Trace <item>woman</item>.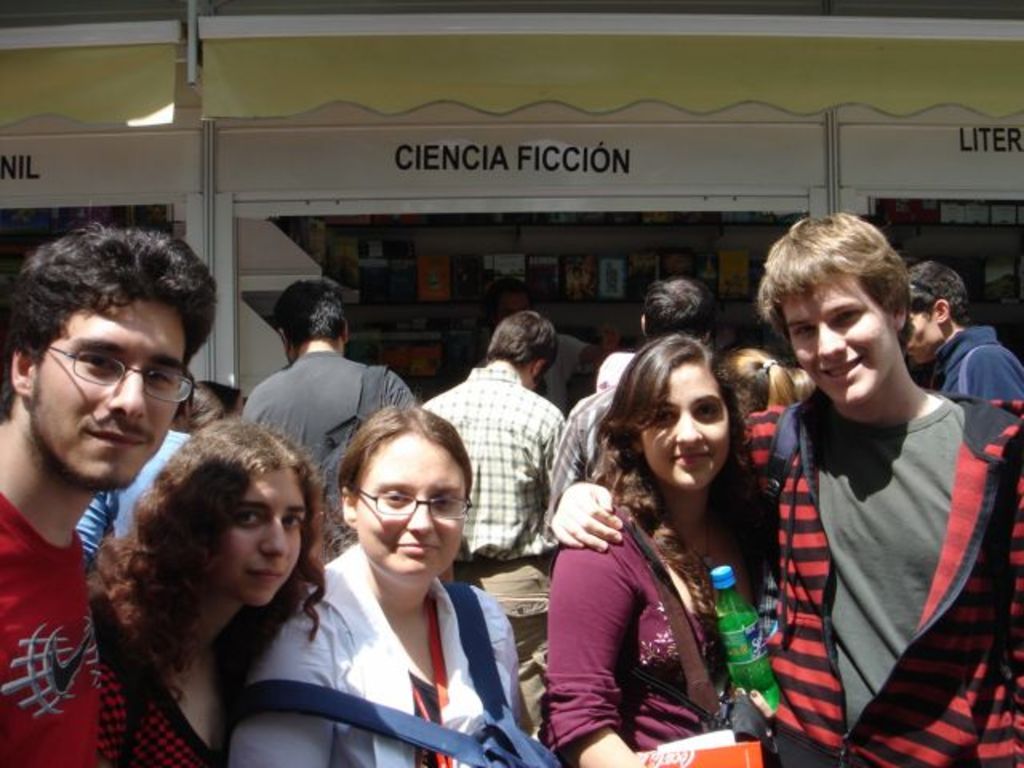
Traced to x1=230 y1=398 x2=533 y2=766.
